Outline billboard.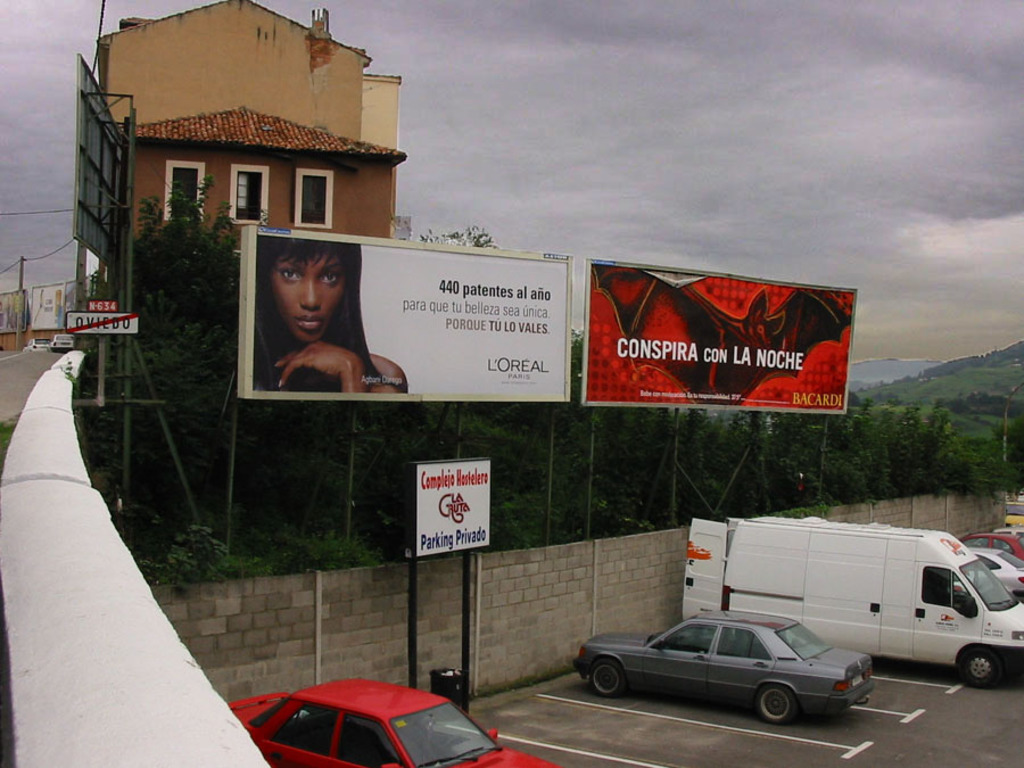
Outline: <region>234, 241, 577, 410</region>.
